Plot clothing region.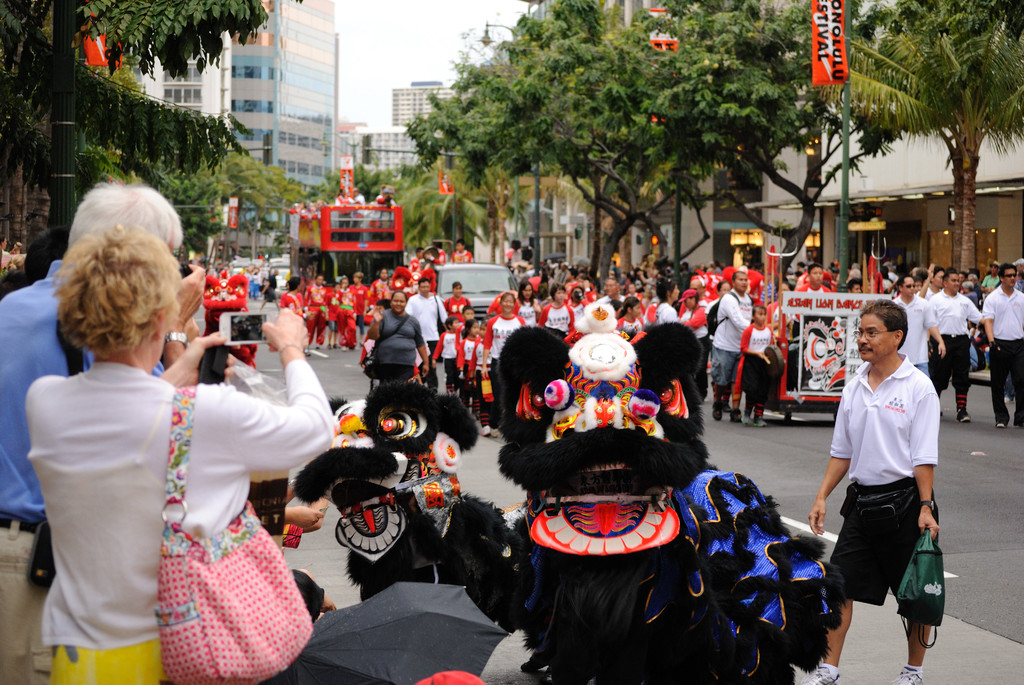
Plotted at bbox(0, 271, 159, 674).
